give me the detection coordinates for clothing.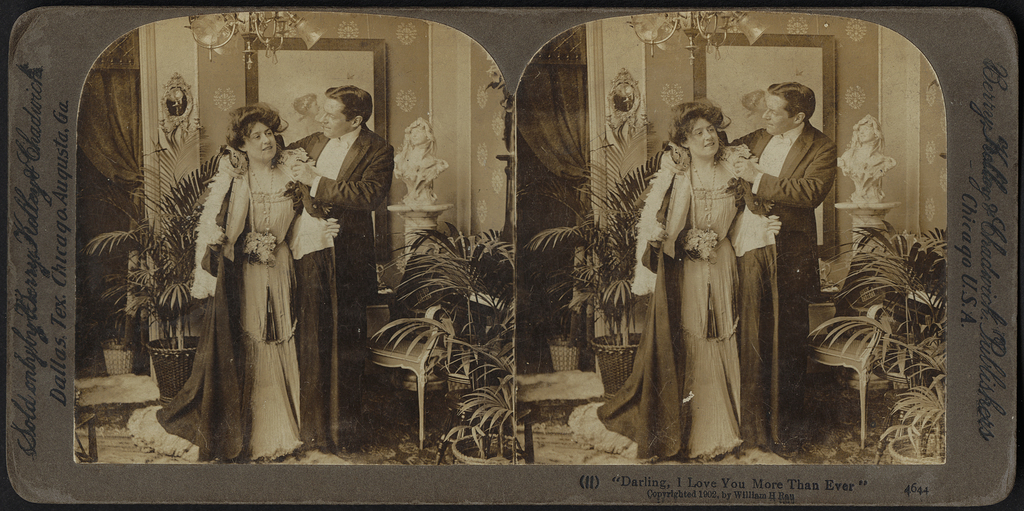
840, 146, 893, 194.
